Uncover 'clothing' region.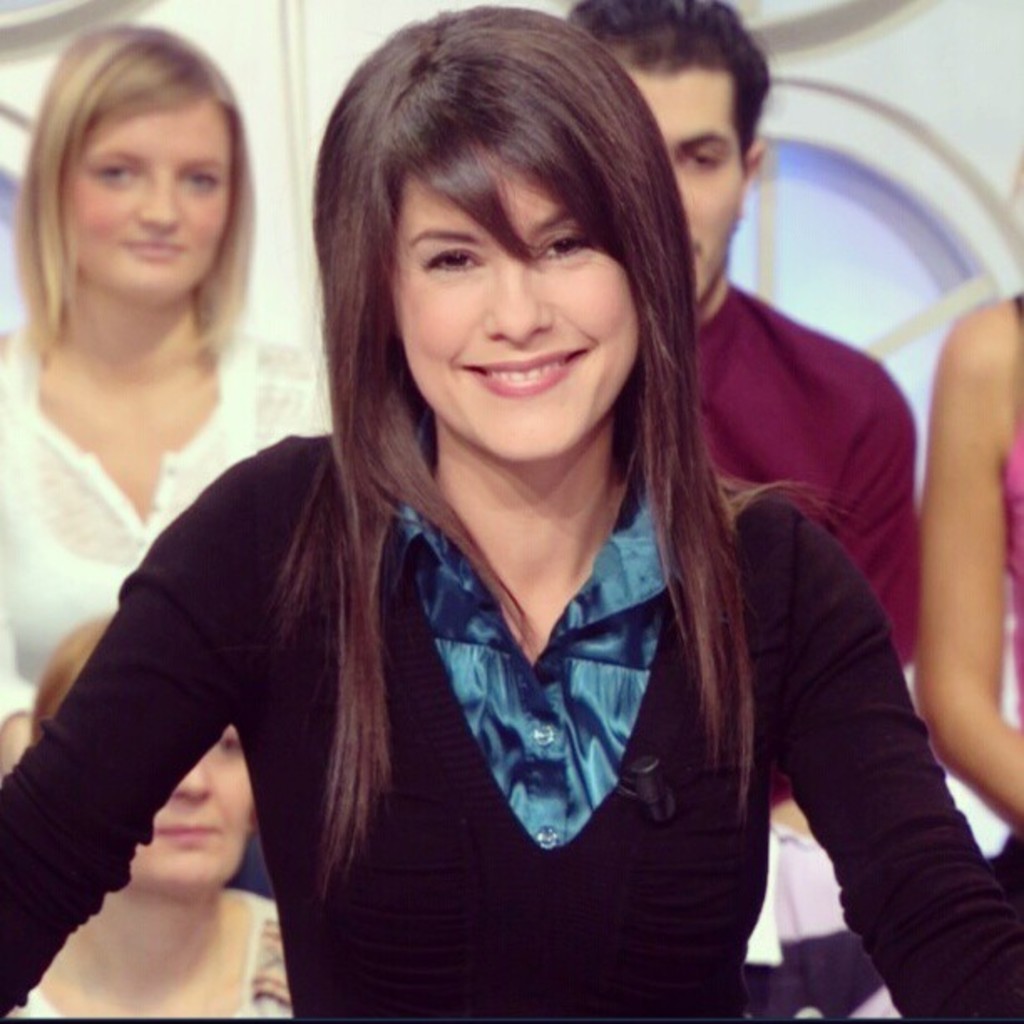
Uncovered: pyautogui.locateOnScreen(693, 286, 915, 810).
